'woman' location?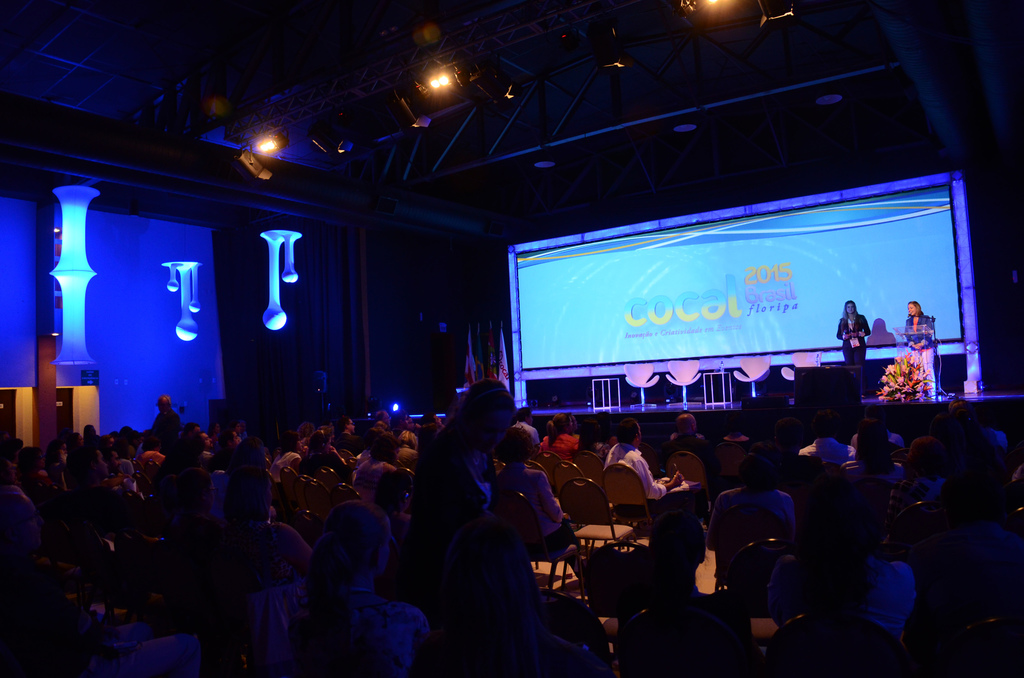
[x1=836, y1=299, x2=872, y2=385]
